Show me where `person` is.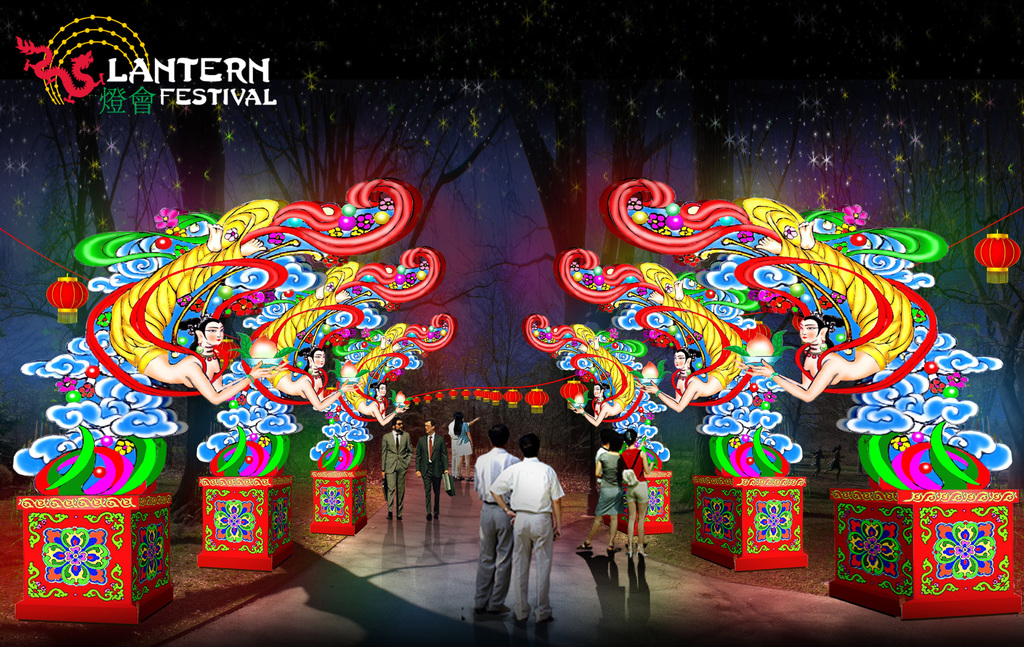
`person` is at Rect(378, 414, 414, 522).
